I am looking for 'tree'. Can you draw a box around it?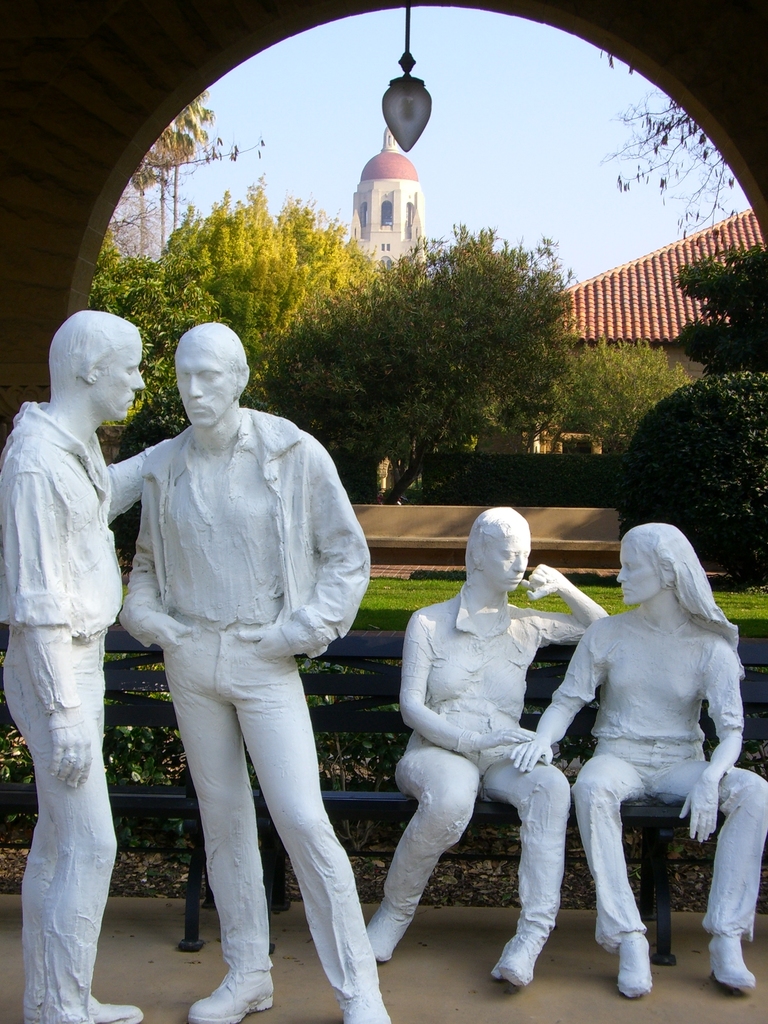
Sure, the bounding box is <bbox>278, 223, 577, 503</bbox>.
